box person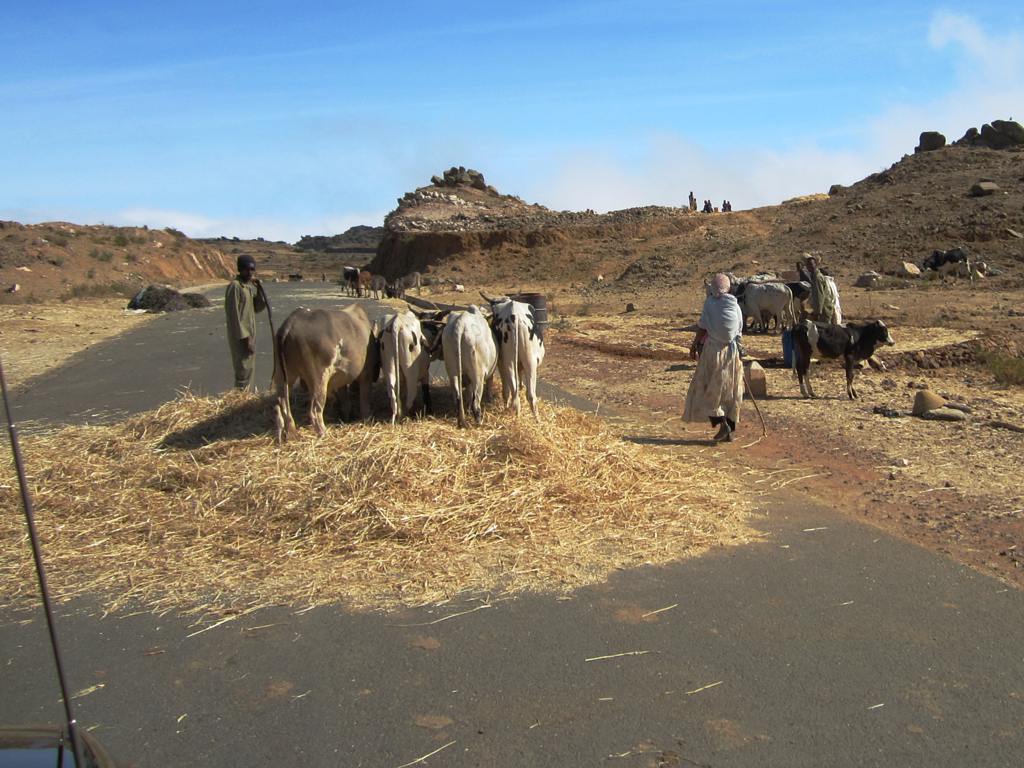
left=220, top=252, right=269, bottom=389
